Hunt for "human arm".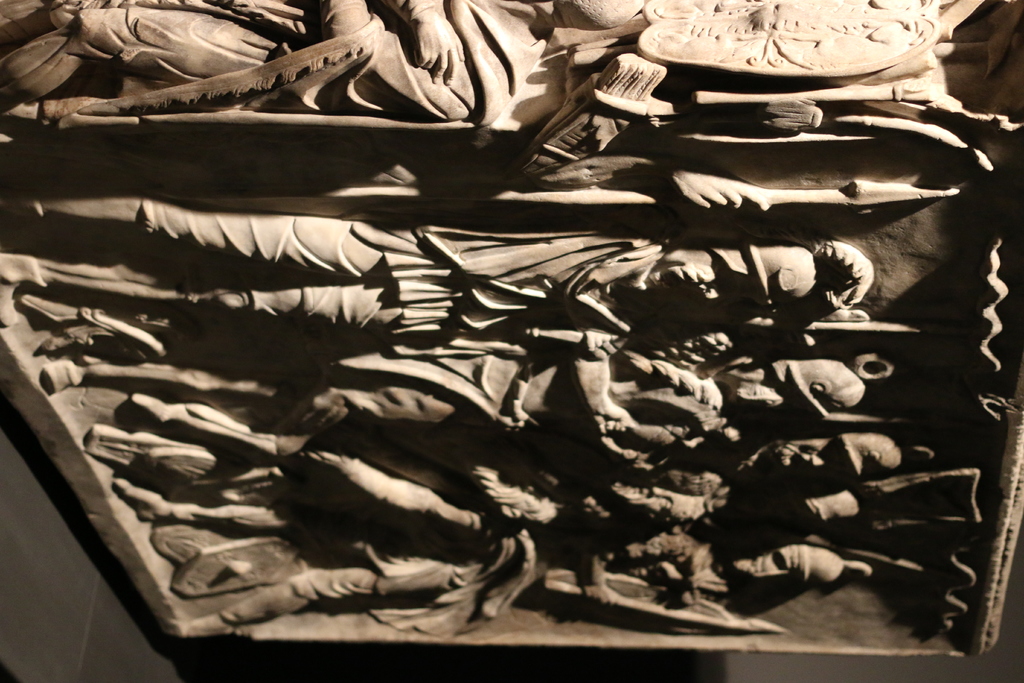
Hunted down at Rect(571, 354, 628, 433).
